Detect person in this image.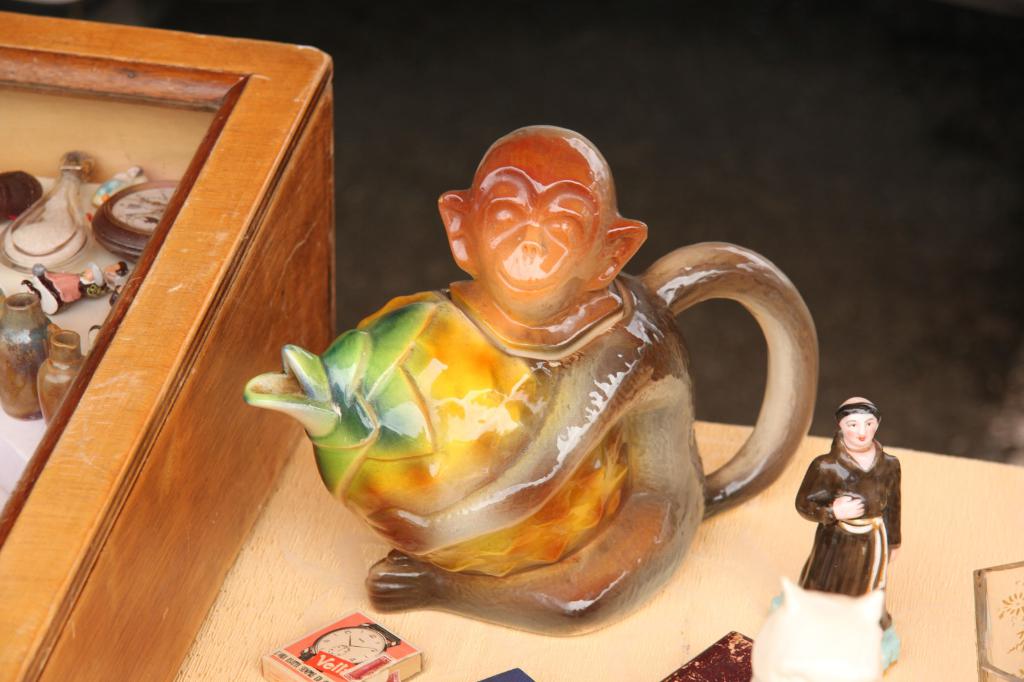
Detection: 792,393,905,598.
